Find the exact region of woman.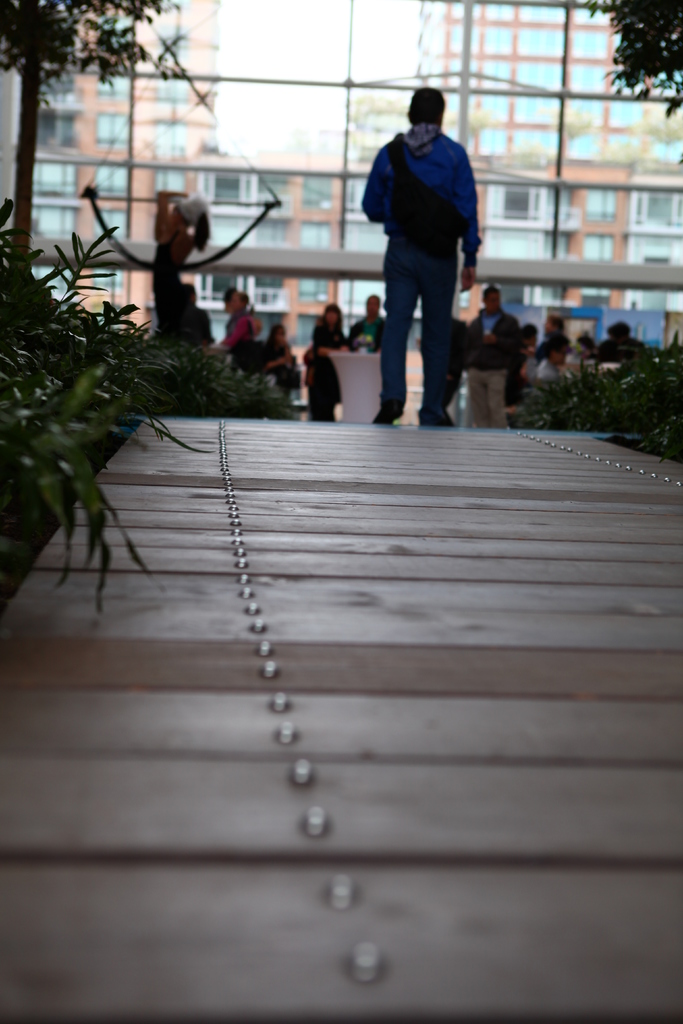
Exact region: rect(145, 192, 217, 349).
